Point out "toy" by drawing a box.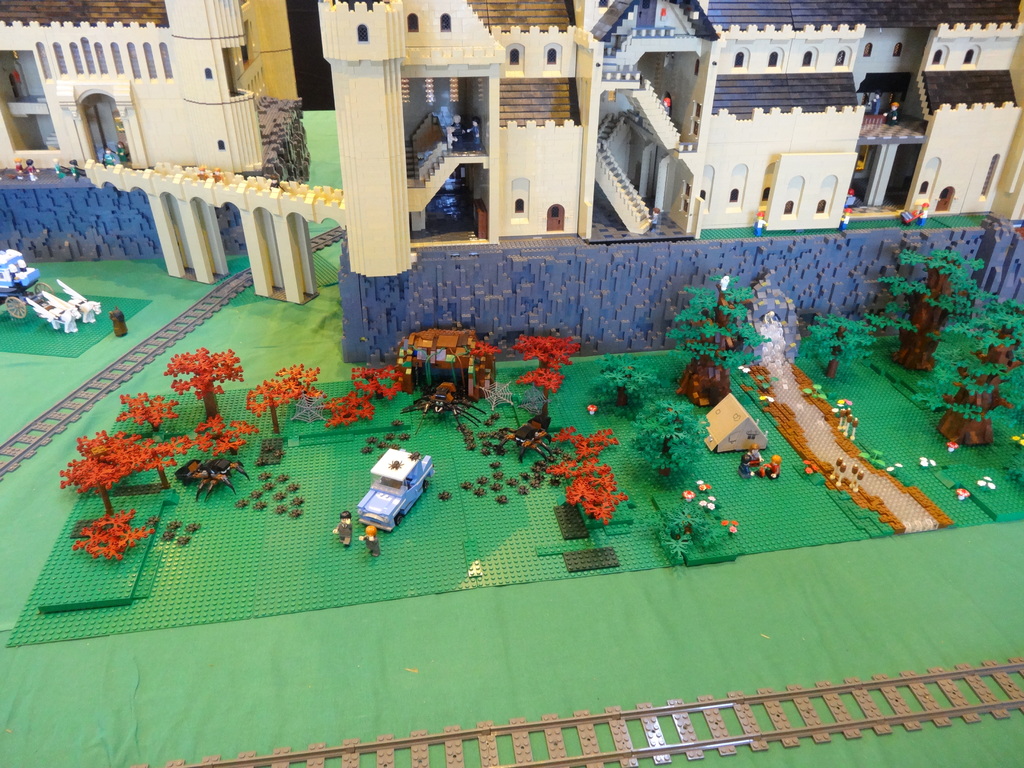
(0,0,313,311).
